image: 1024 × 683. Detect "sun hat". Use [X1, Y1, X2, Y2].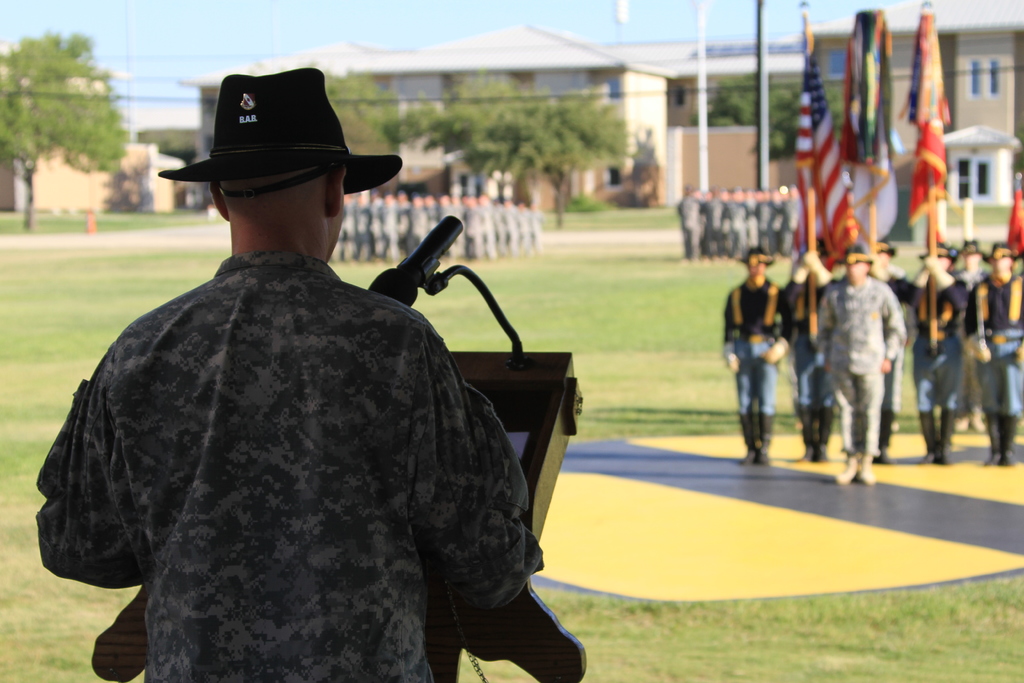
[874, 236, 899, 249].
